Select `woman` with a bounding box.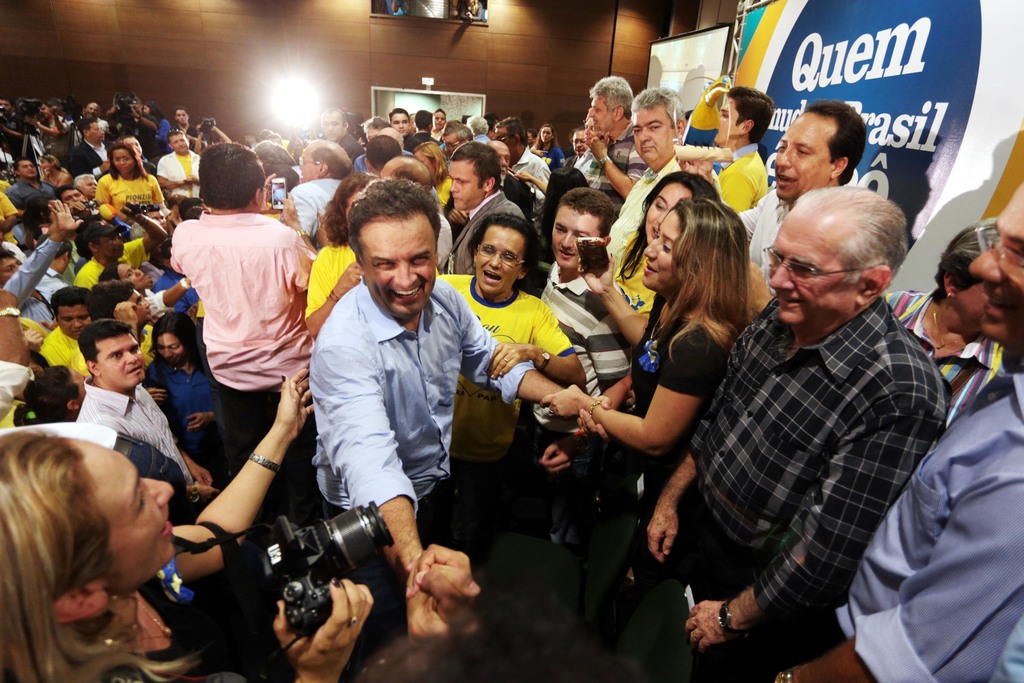
430:219:595:482.
